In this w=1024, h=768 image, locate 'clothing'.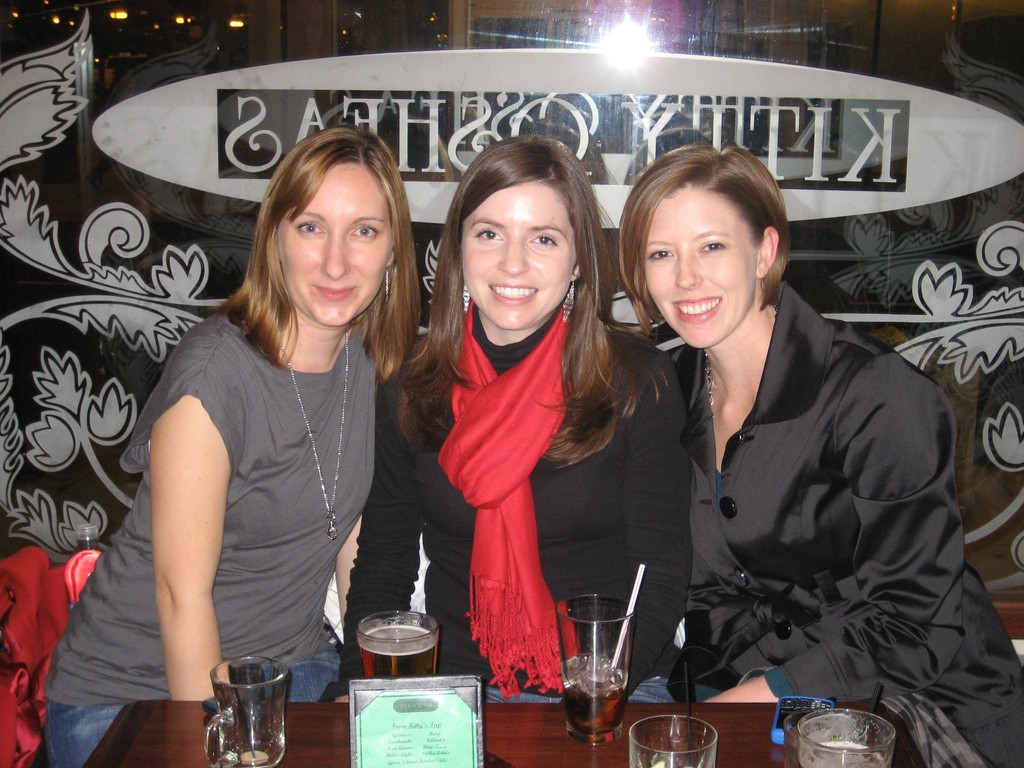
Bounding box: region(664, 280, 1023, 767).
